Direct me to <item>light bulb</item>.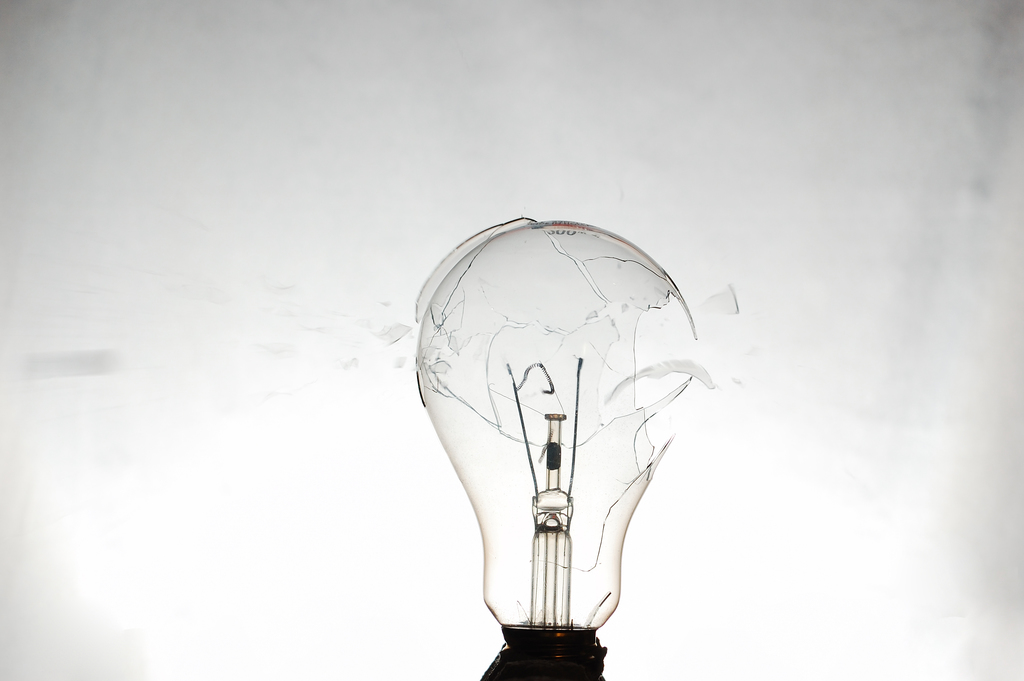
Direction: Rect(415, 217, 712, 680).
